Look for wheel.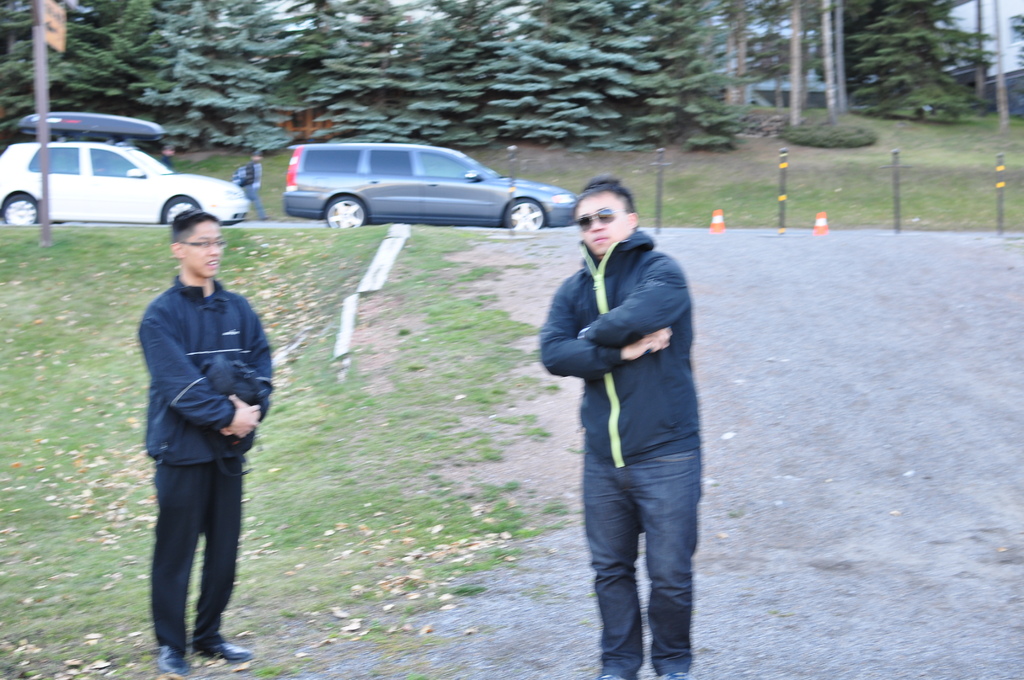
Found: (493,182,555,237).
